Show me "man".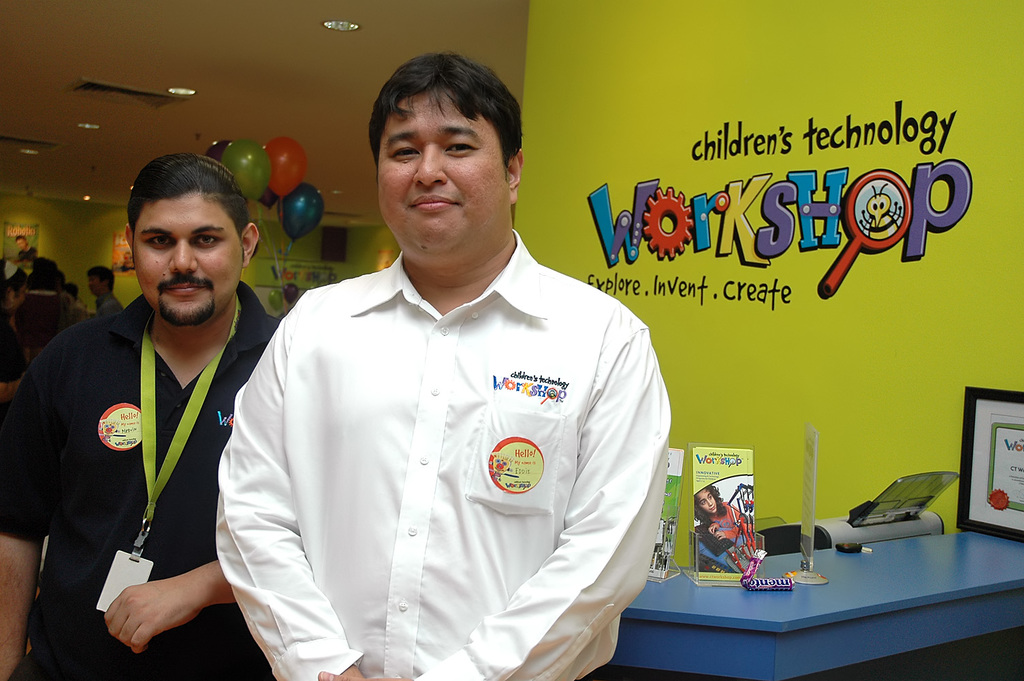
"man" is here: crop(86, 265, 123, 319).
